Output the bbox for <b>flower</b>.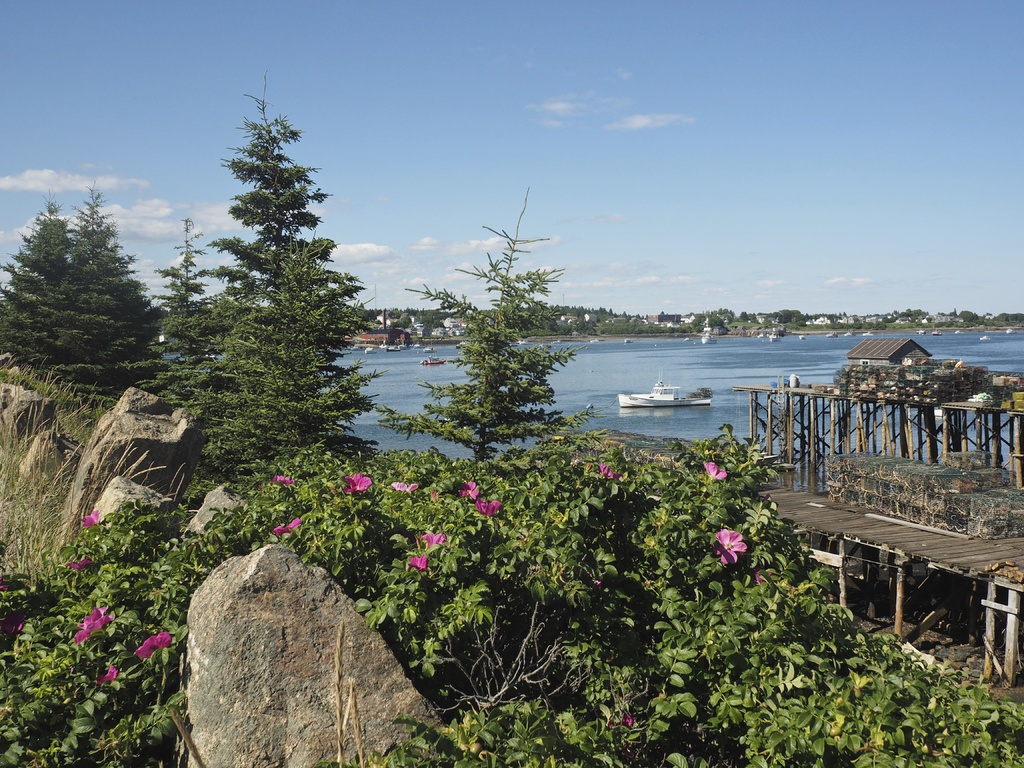
412:557:431:574.
